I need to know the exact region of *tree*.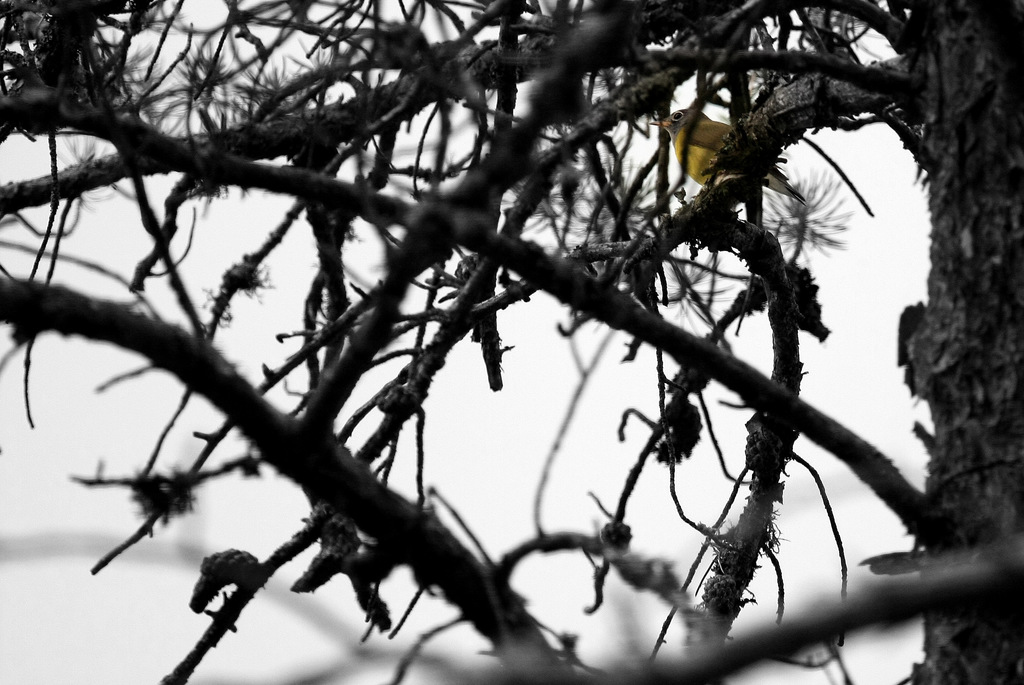
Region: 0,0,1023,681.
